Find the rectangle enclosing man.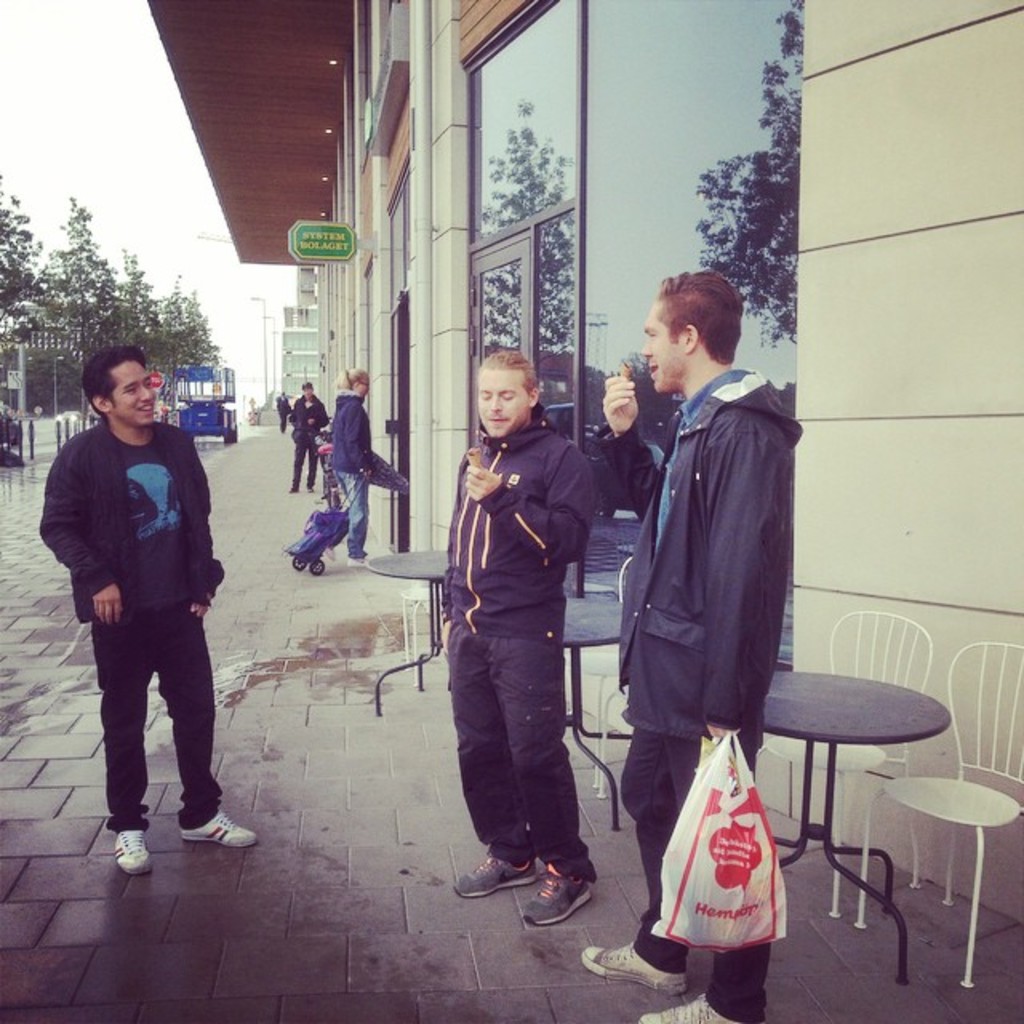
box=[274, 389, 290, 432].
